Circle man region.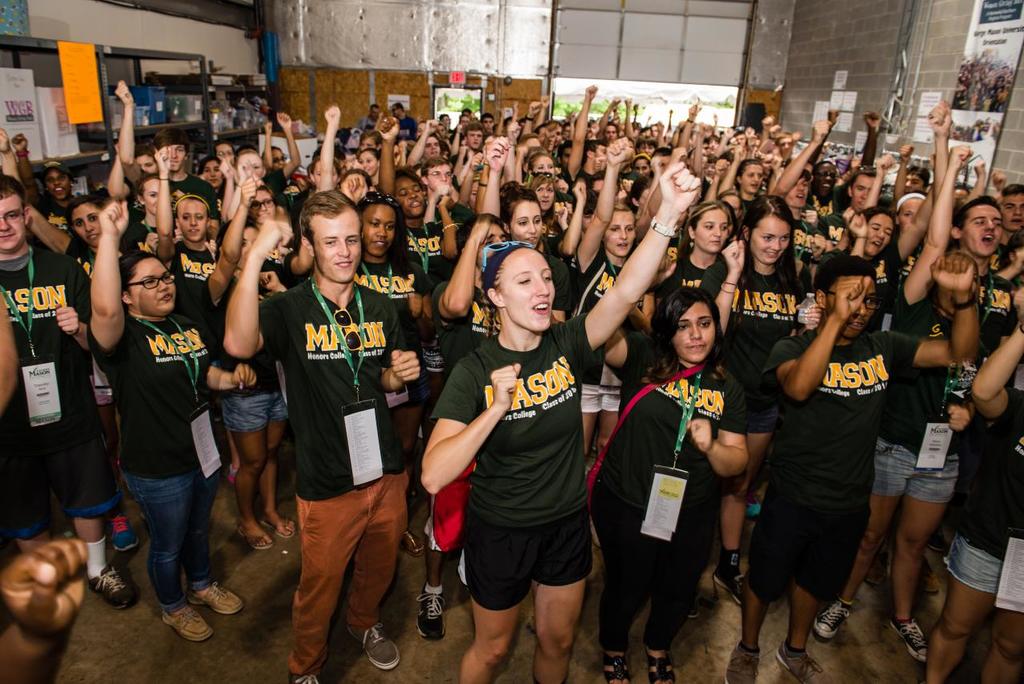
Region: crop(388, 99, 416, 141).
